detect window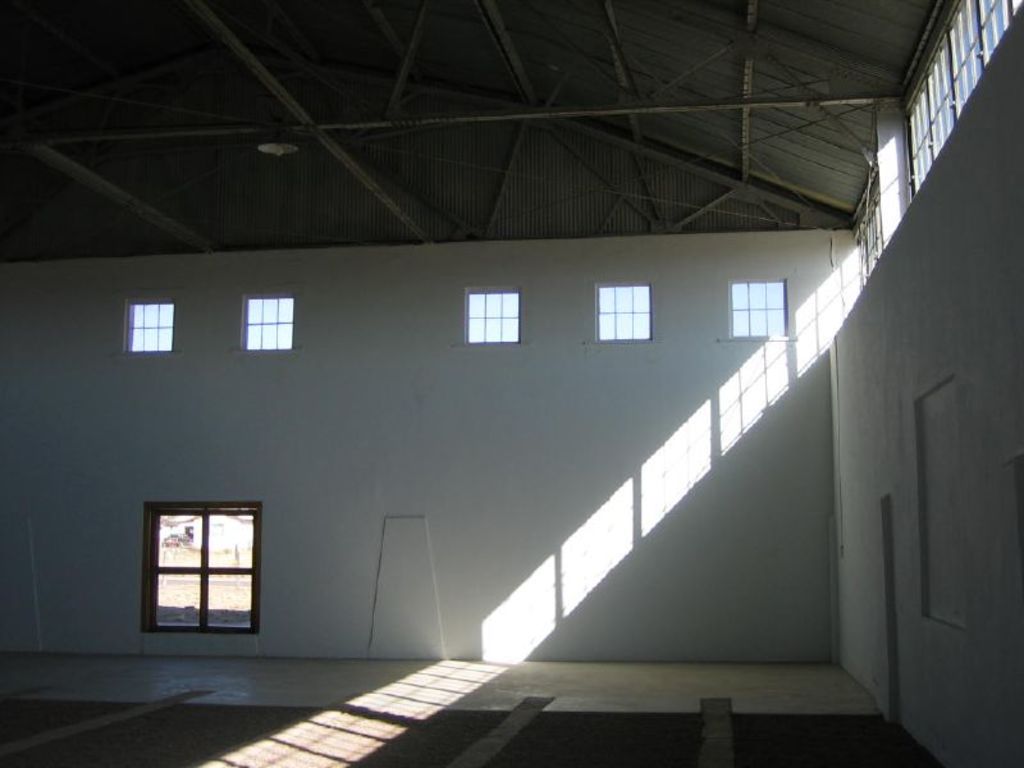
x1=591, y1=280, x2=649, y2=348
